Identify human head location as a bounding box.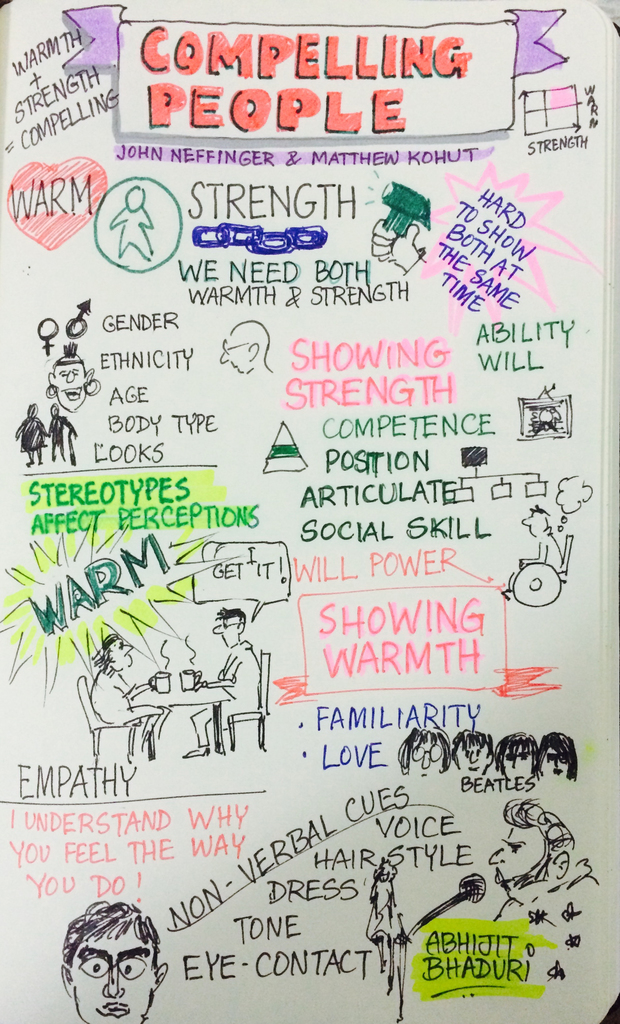
453, 727, 495, 776.
